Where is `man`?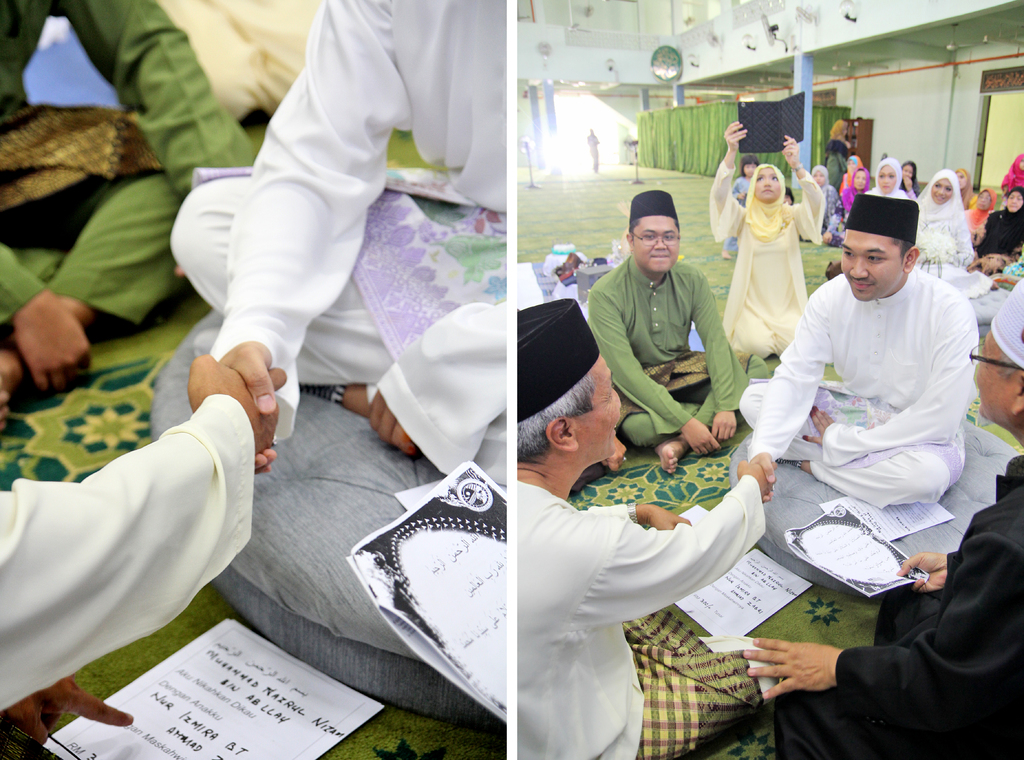
<region>602, 184, 749, 458</region>.
